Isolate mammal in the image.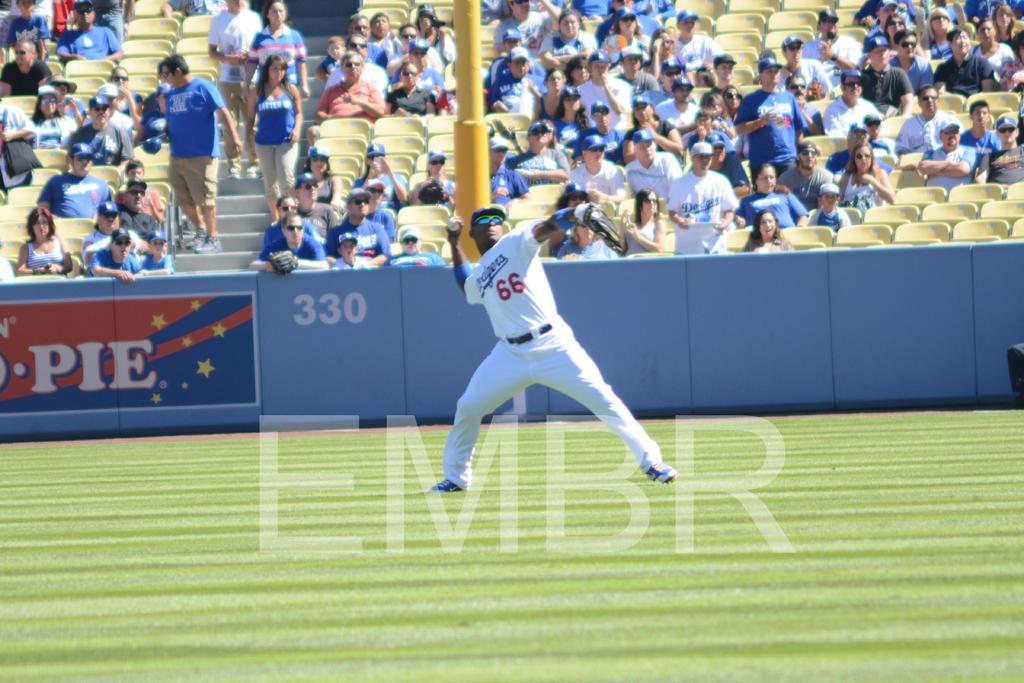
Isolated region: {"left": 890, "top": 12, "right": 929, "bottom": 52}.
